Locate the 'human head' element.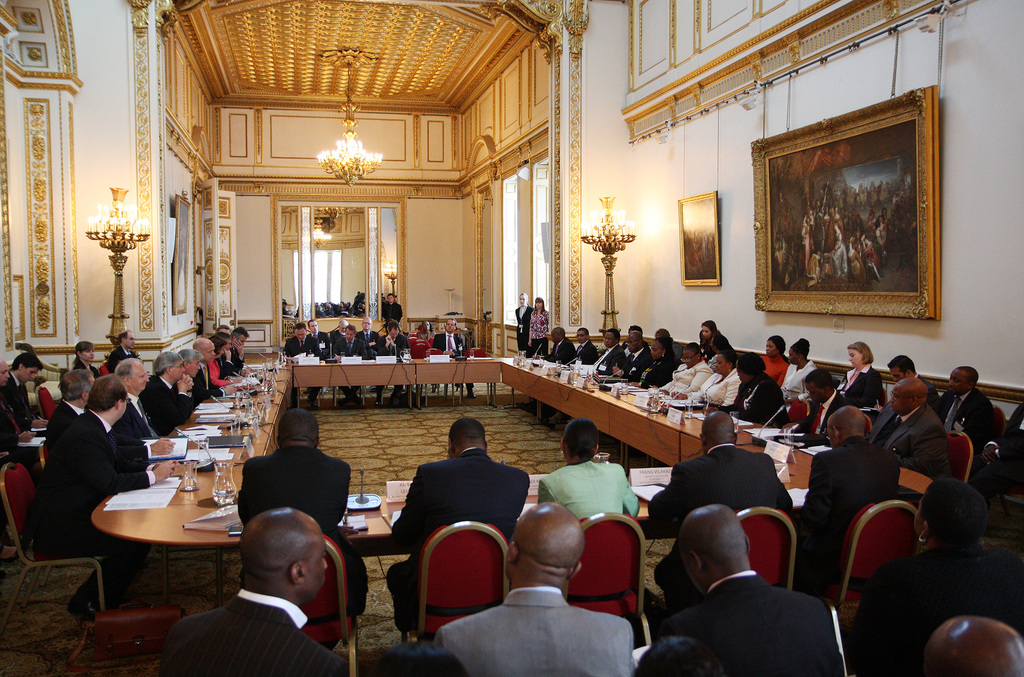
Element bbox: detection(829, 405, 871, 443).
